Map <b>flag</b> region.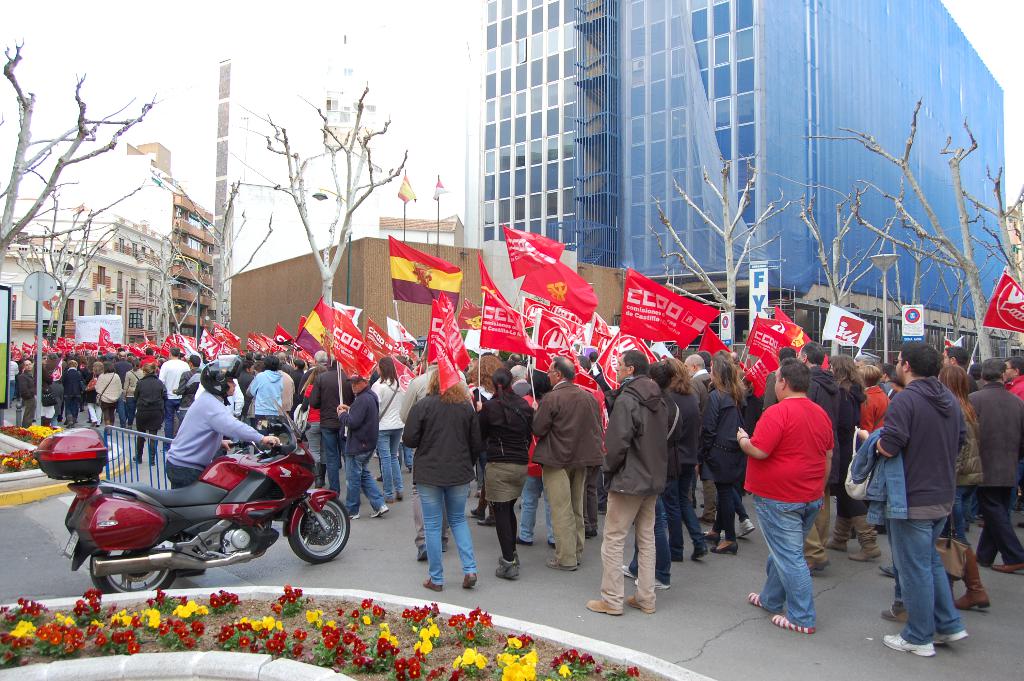
Mapped to <bbox>428, 338, 457, 393</bbox>.
